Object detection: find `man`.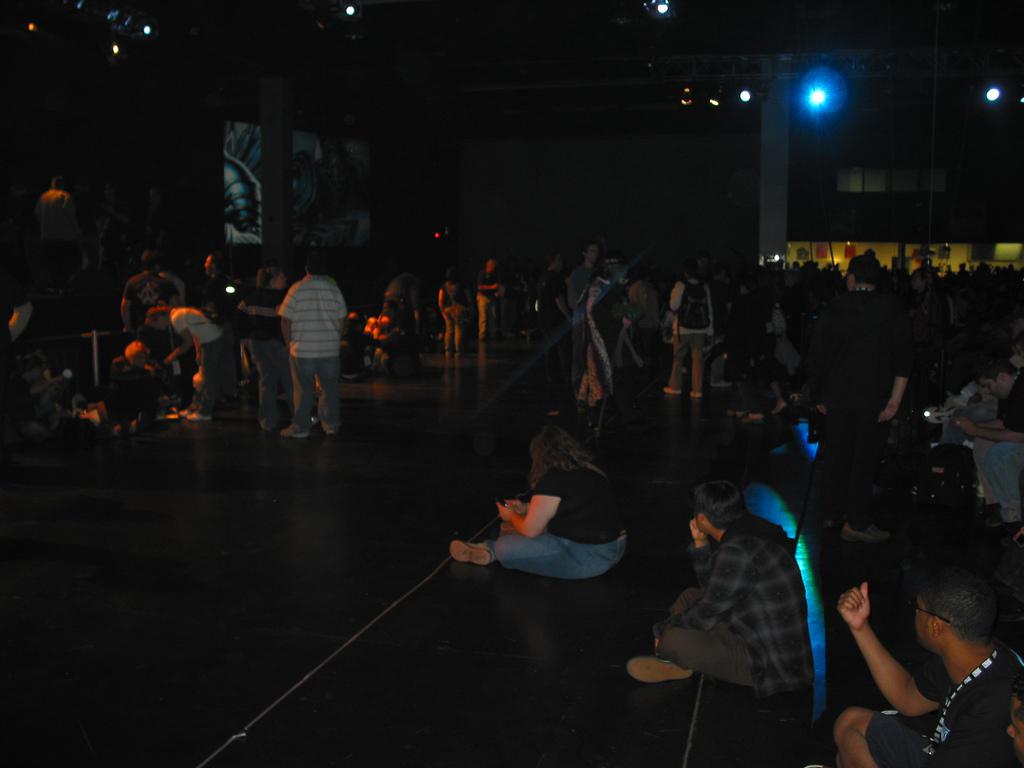
BBox(534, 248, 572, 362).
